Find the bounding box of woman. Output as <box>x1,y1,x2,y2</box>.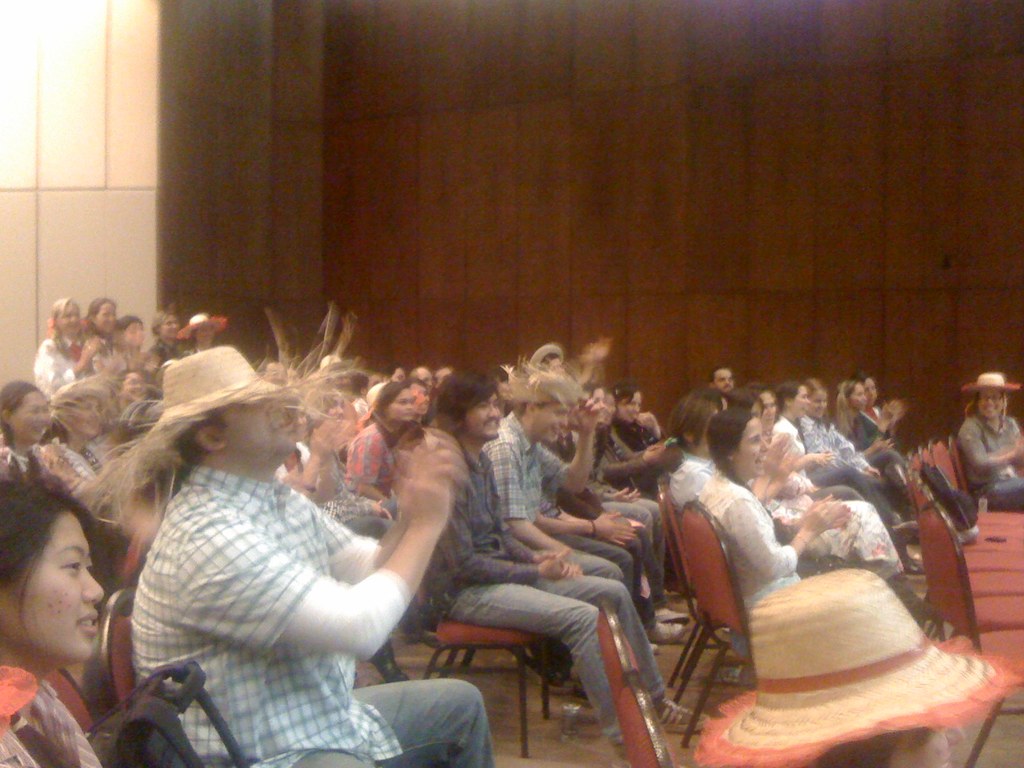
<box>348,380,423,485</box>.
